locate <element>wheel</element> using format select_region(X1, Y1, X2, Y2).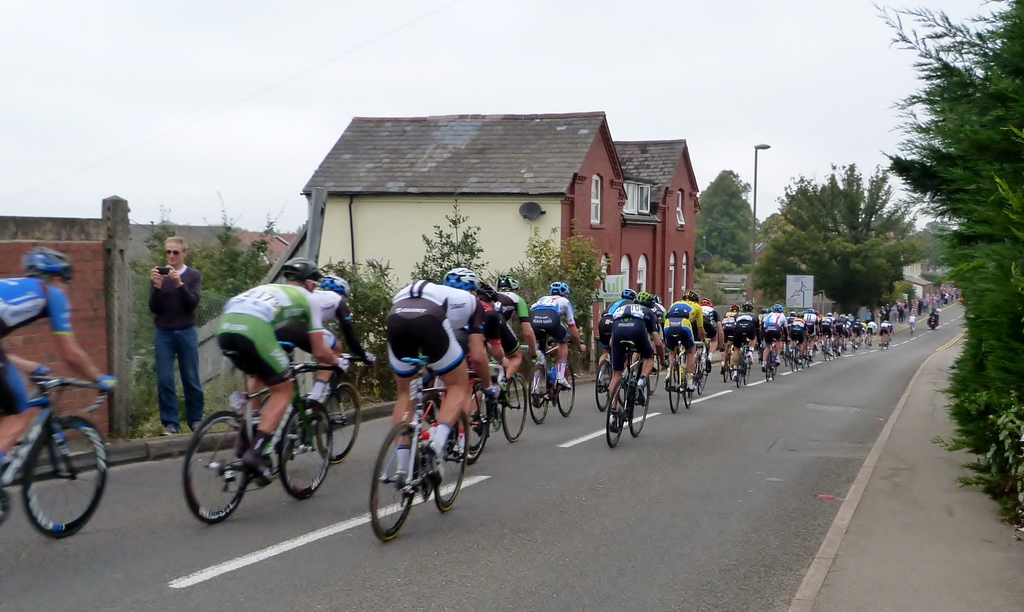
select_region(436, 410, 470, 514).
